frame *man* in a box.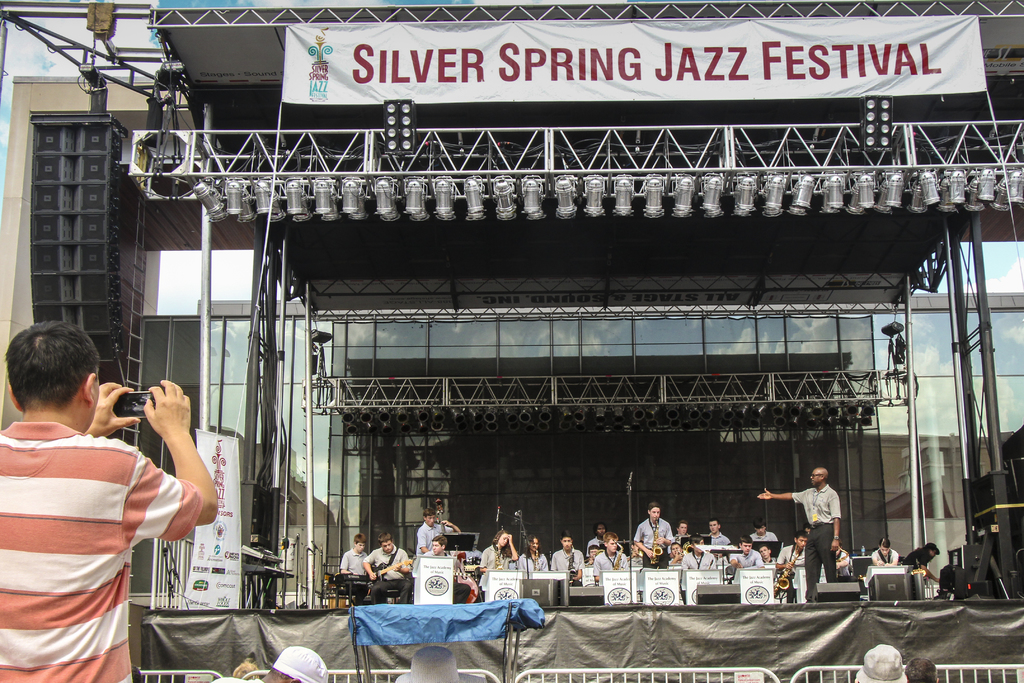
region(904, 541, 940, 578).
